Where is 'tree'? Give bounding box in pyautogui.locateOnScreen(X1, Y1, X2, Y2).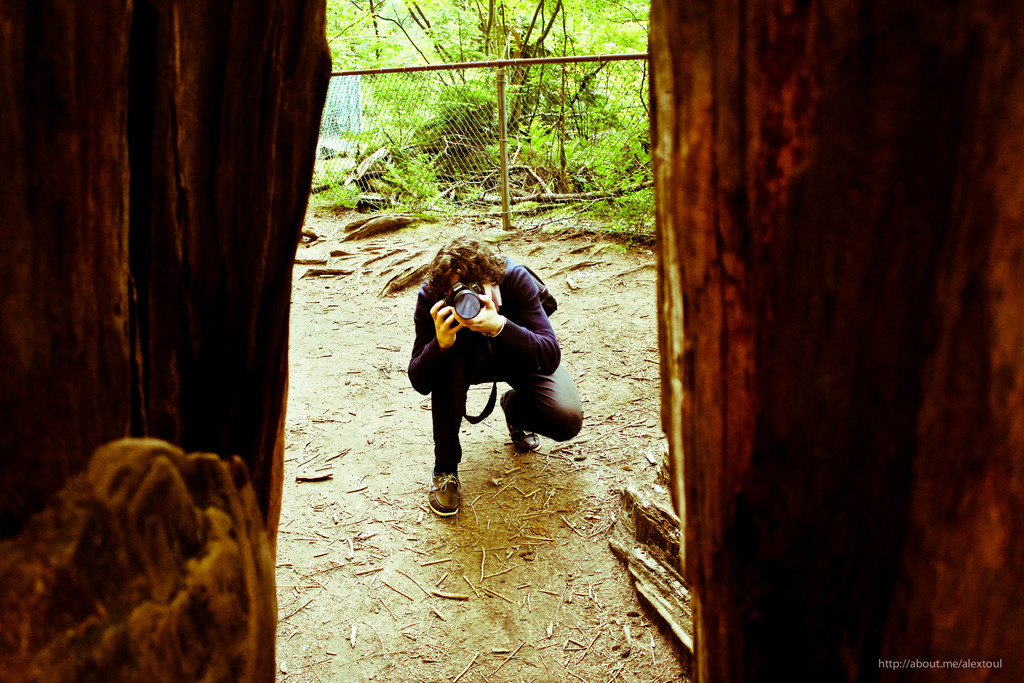
pyautogui.locateOnScreen(0, 0, 329, 682).
